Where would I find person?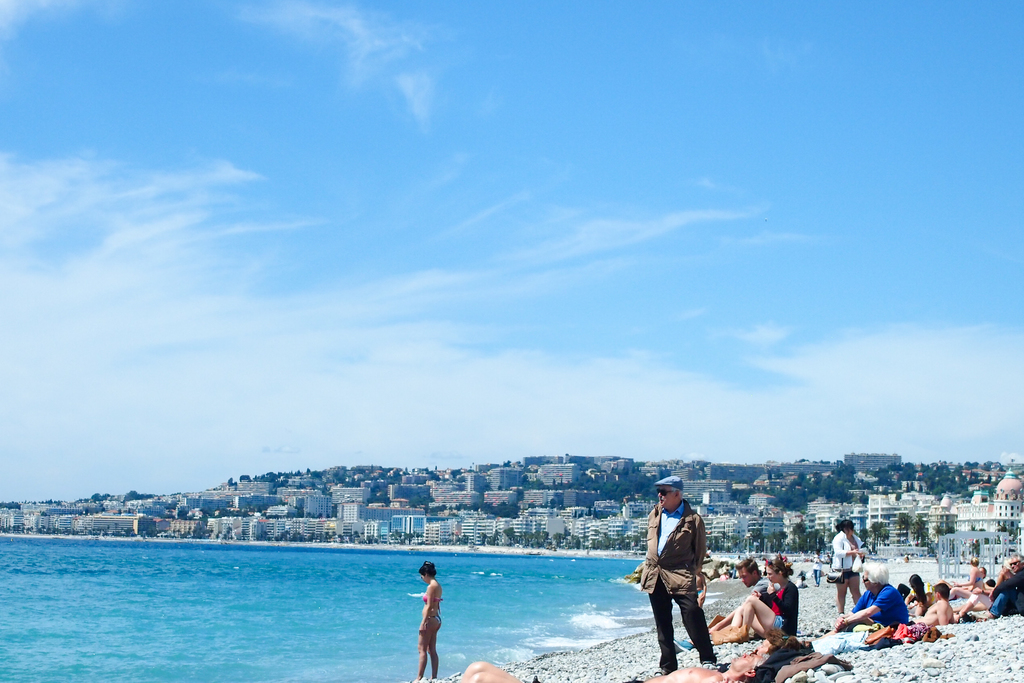
At x1=643, y1=484, x2=716, y2=673.
